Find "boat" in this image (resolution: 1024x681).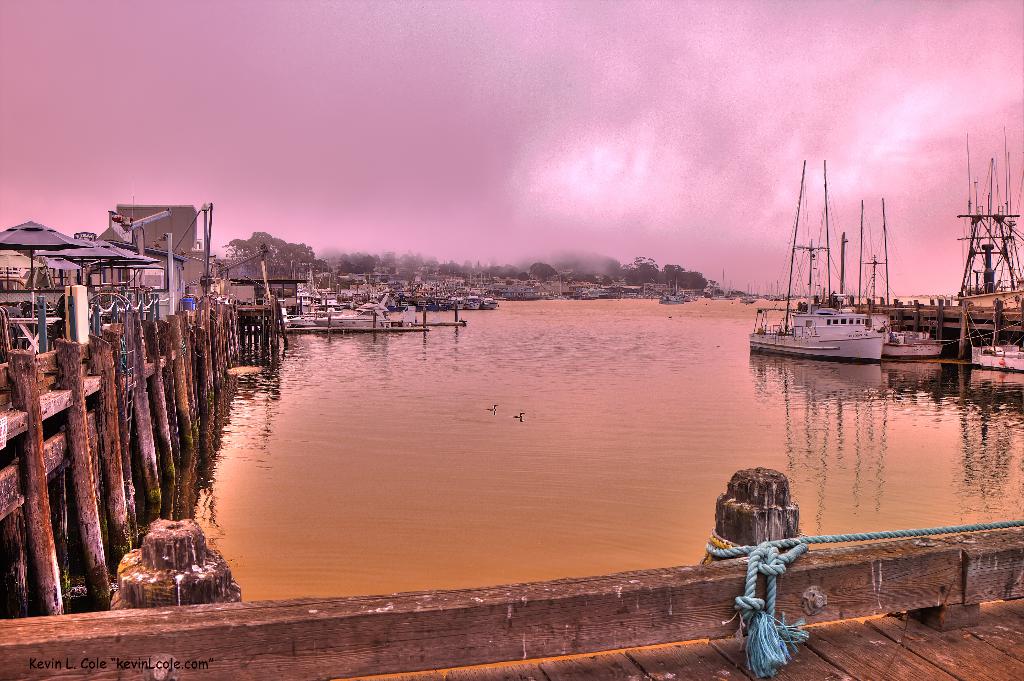
822:122:1023:343.
